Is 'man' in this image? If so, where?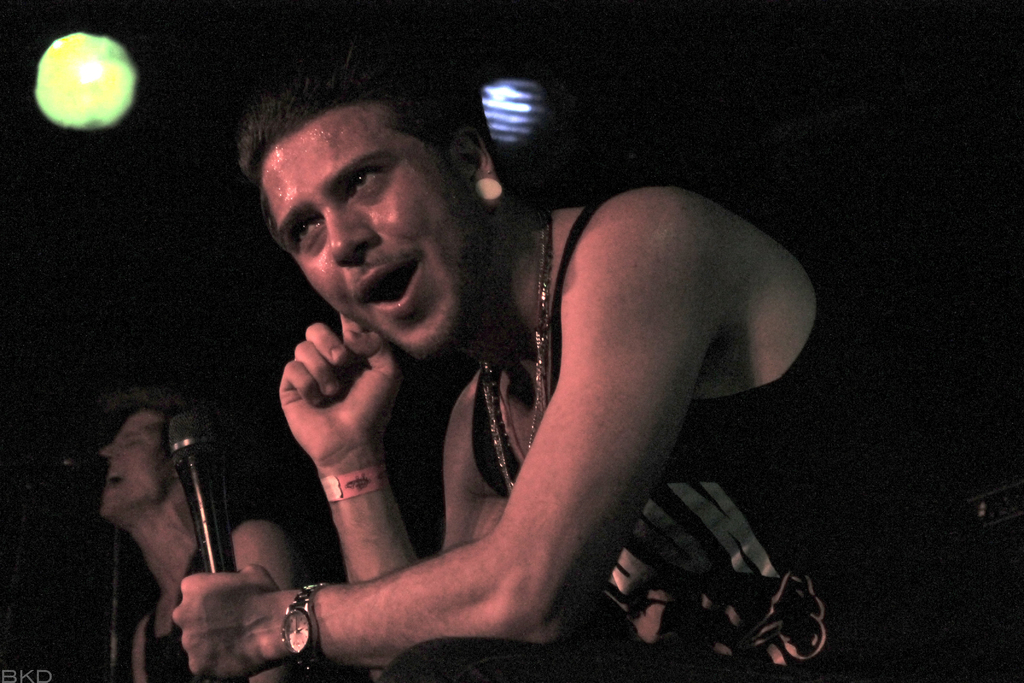
Yes, at region(98, 378, 301, 682).
